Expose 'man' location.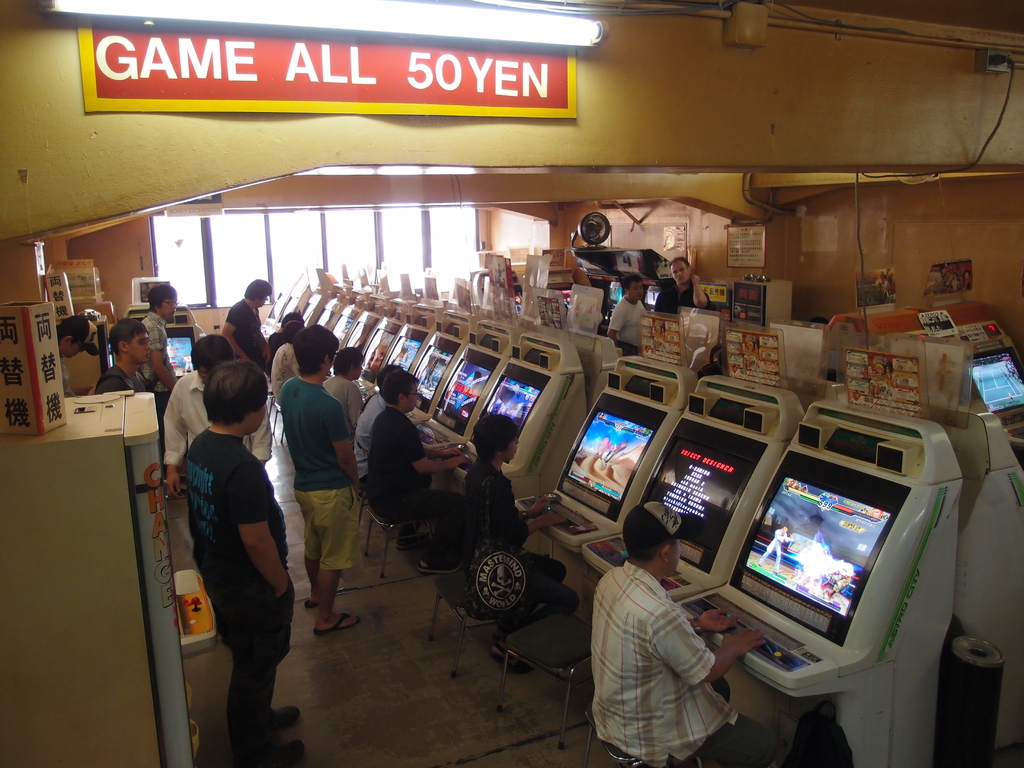
Exposed at locate(355, 367, 472, 577).
